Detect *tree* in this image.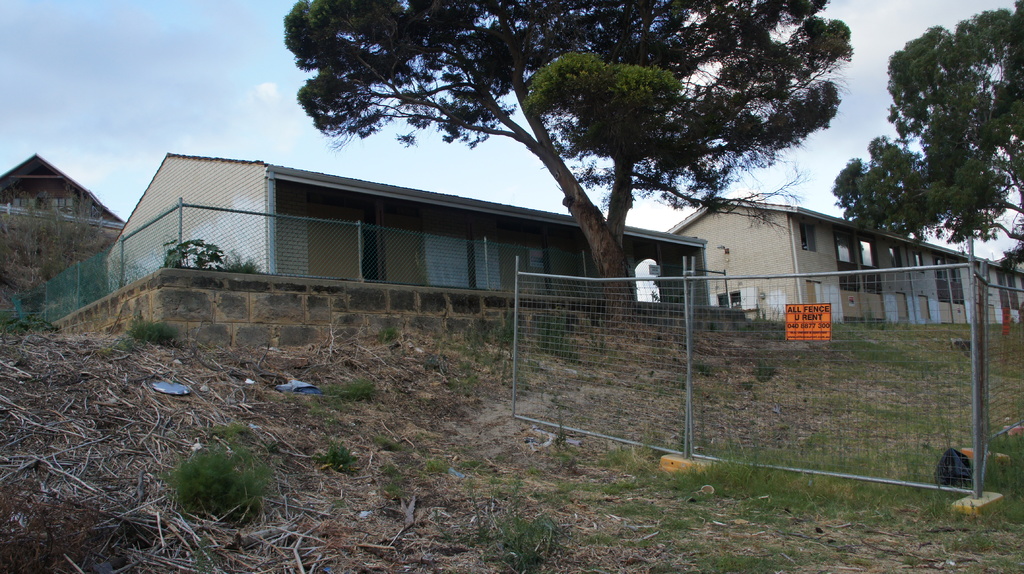
Detection: <box>283,0,856,333</box>.
